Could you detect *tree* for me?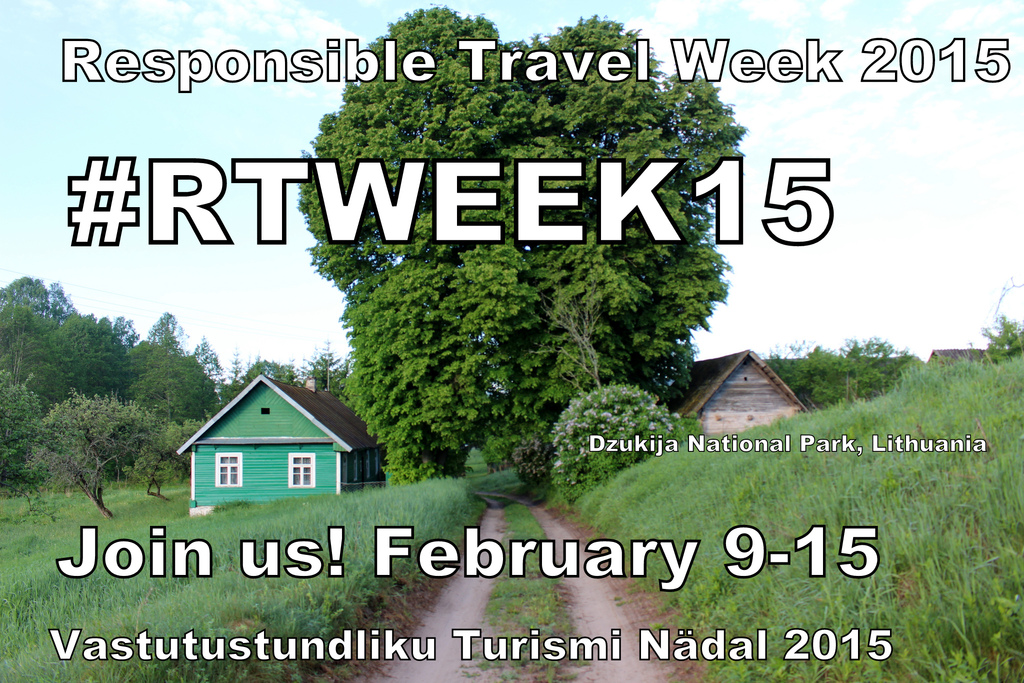
Detection result: [left=33, top=389, right=153, bottom=519].
